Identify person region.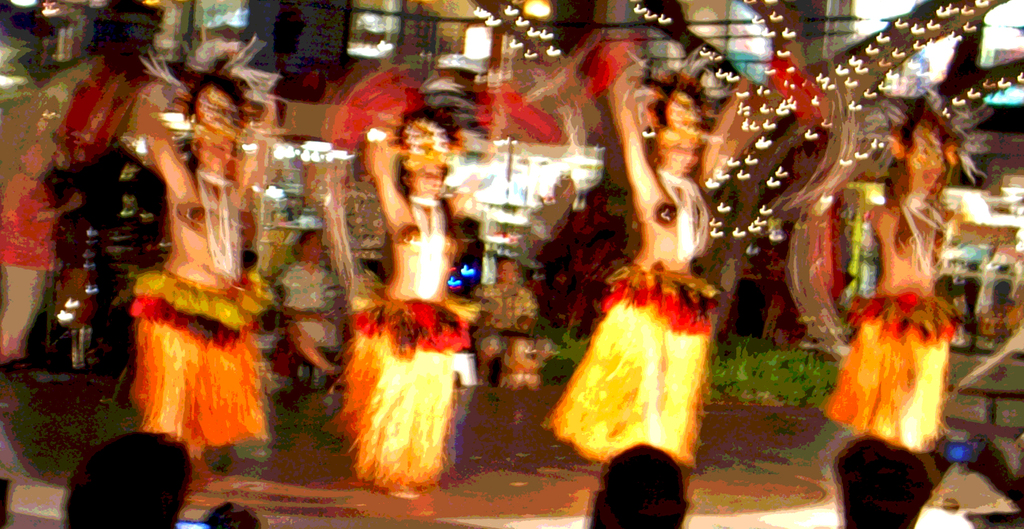
Region: bbox=[333, 107, 477, 503].
